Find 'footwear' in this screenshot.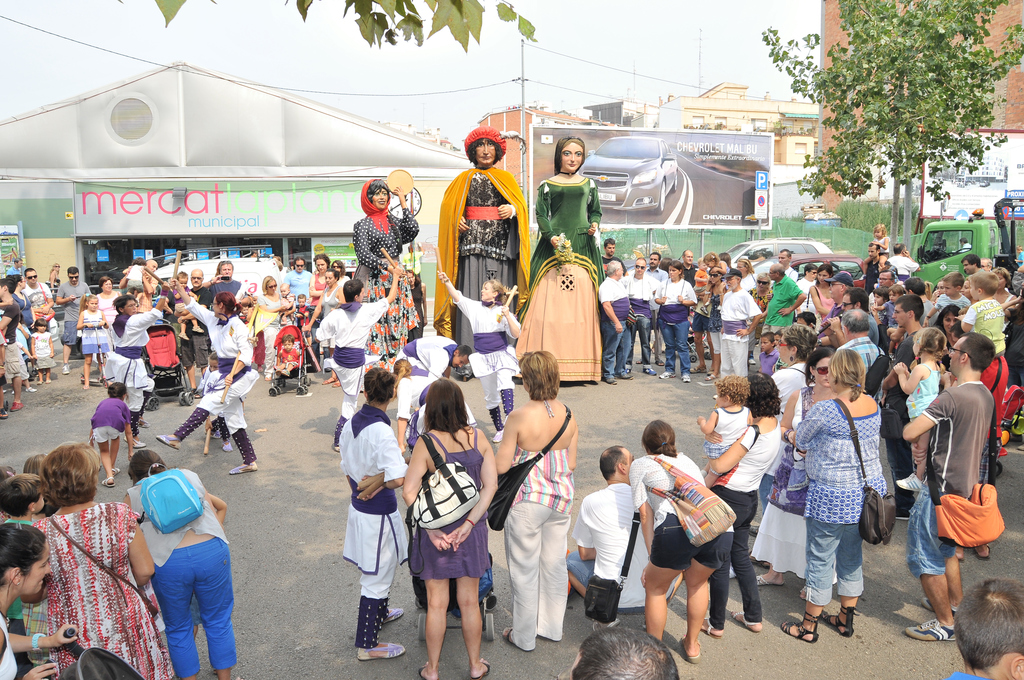
The bounding box for 'footwear' is pyautogui.locateOnScreen(698, 305, 710, 316).
